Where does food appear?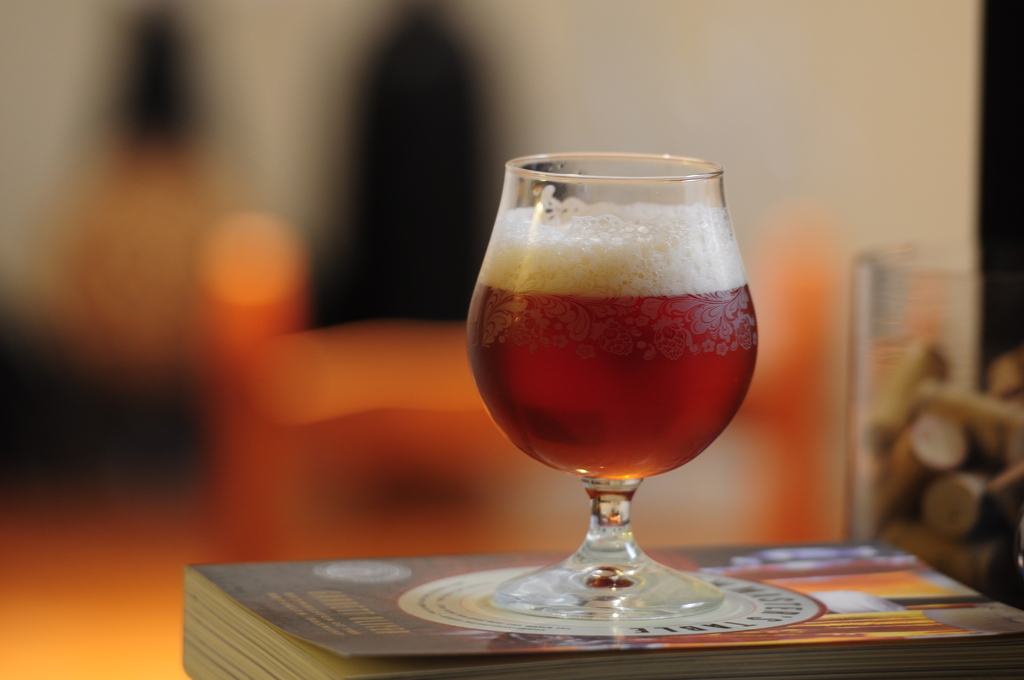
Appears at 469:201:758:479.
